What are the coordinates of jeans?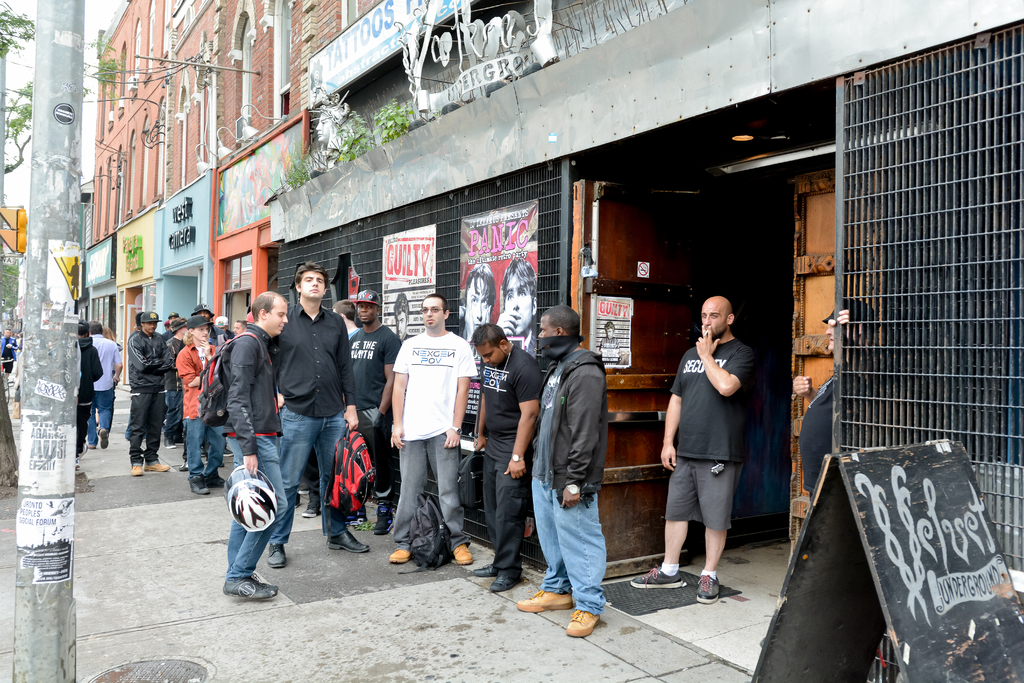
bbox=(225, 438, 288, 576).
